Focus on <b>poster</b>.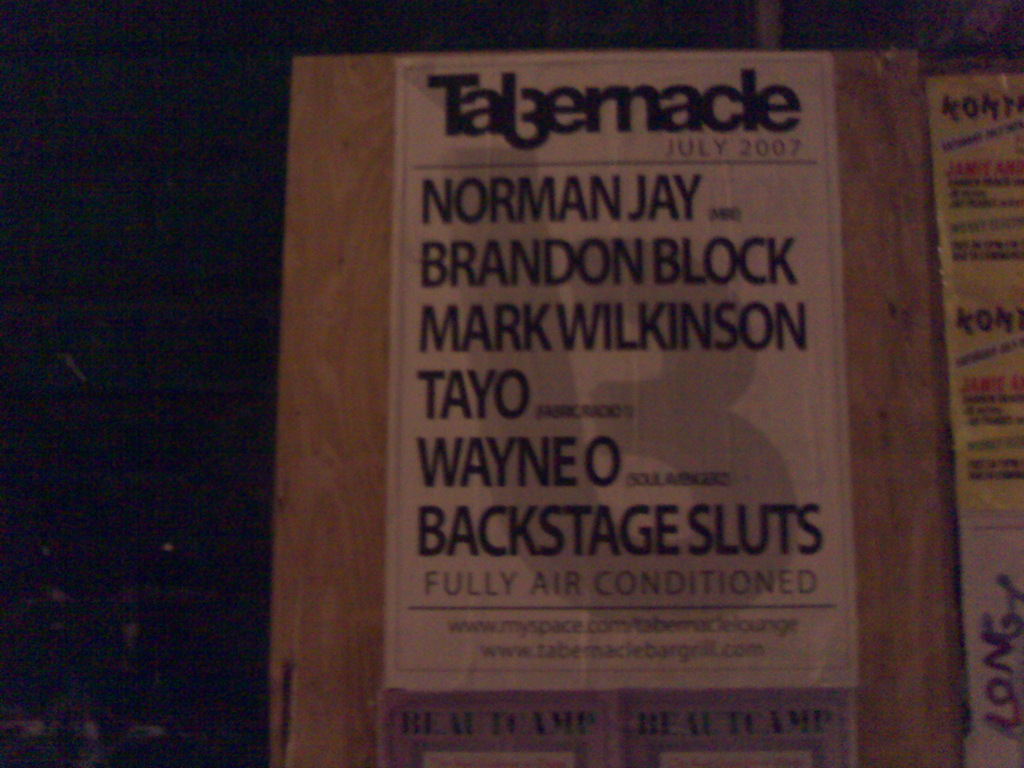
Focused at <bbox>374, 693, 604, 767</bbox>.
